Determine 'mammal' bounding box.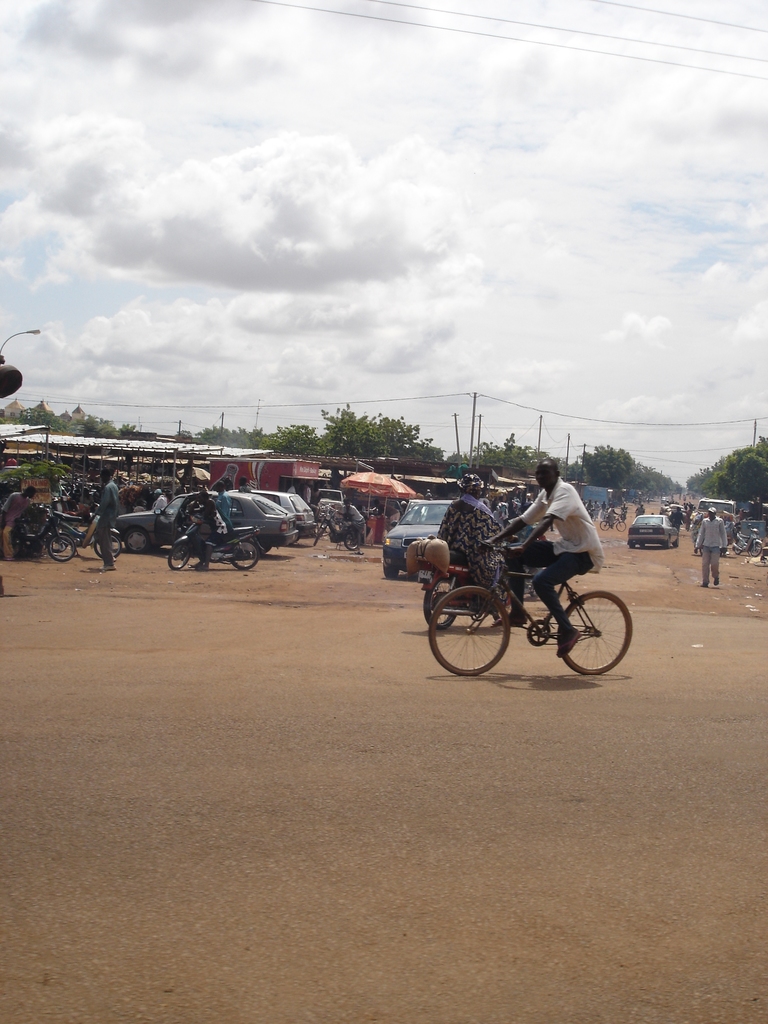
Determined: <region>196, 490, 231, 569</region>.
